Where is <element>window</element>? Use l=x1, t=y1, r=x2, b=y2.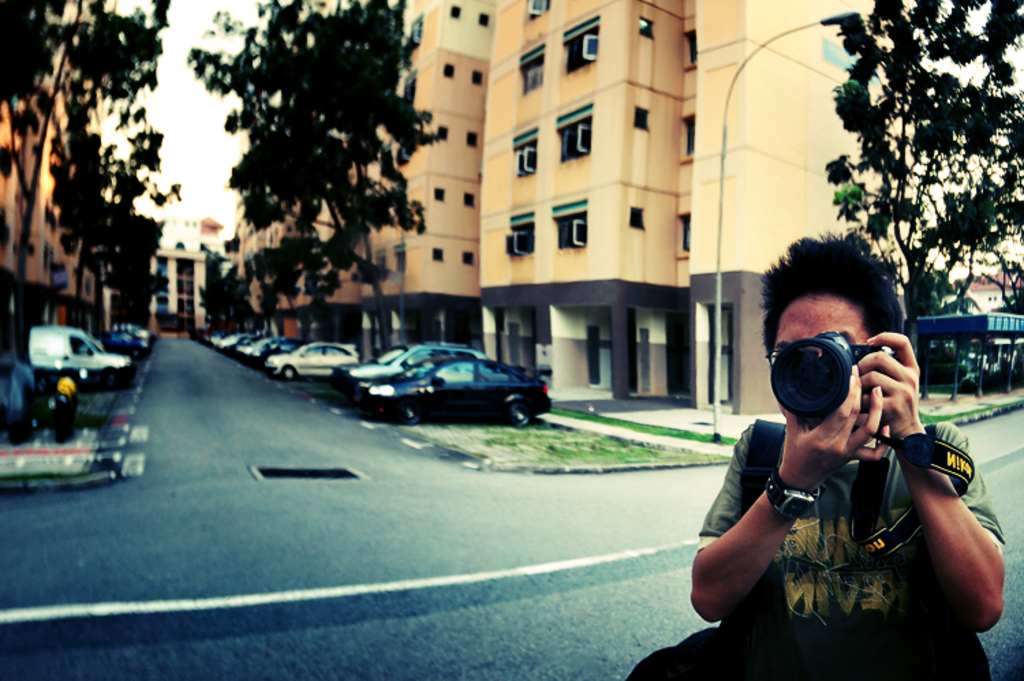
l=688, t=111, r=692, b=156.
